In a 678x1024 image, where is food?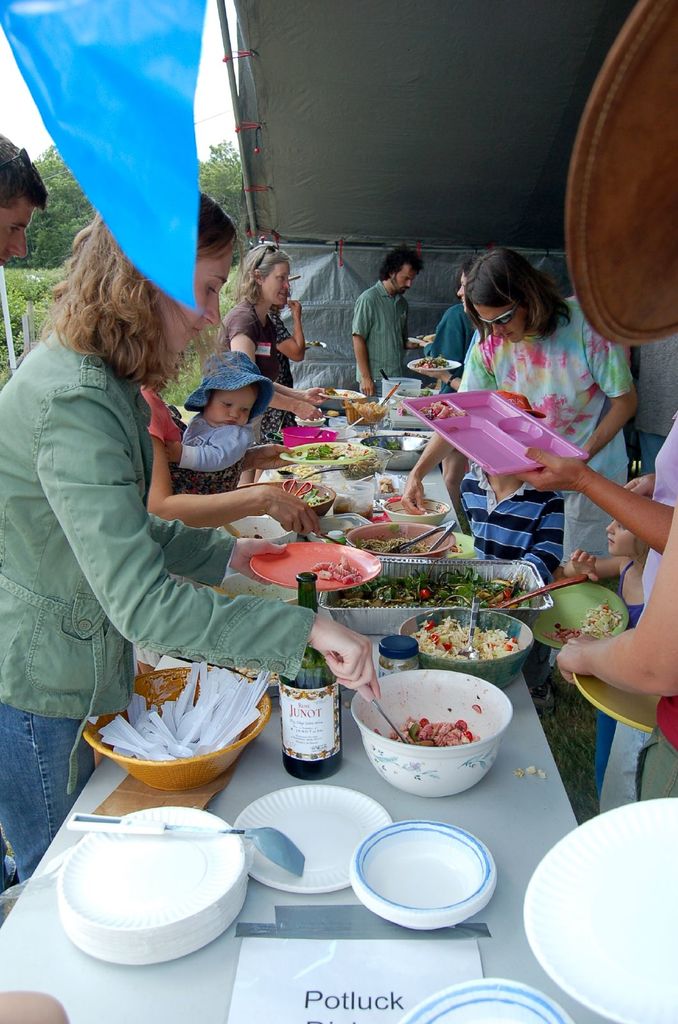
{"x1": 337, "y1": 453, "x2": 386, "y2": 483}.
